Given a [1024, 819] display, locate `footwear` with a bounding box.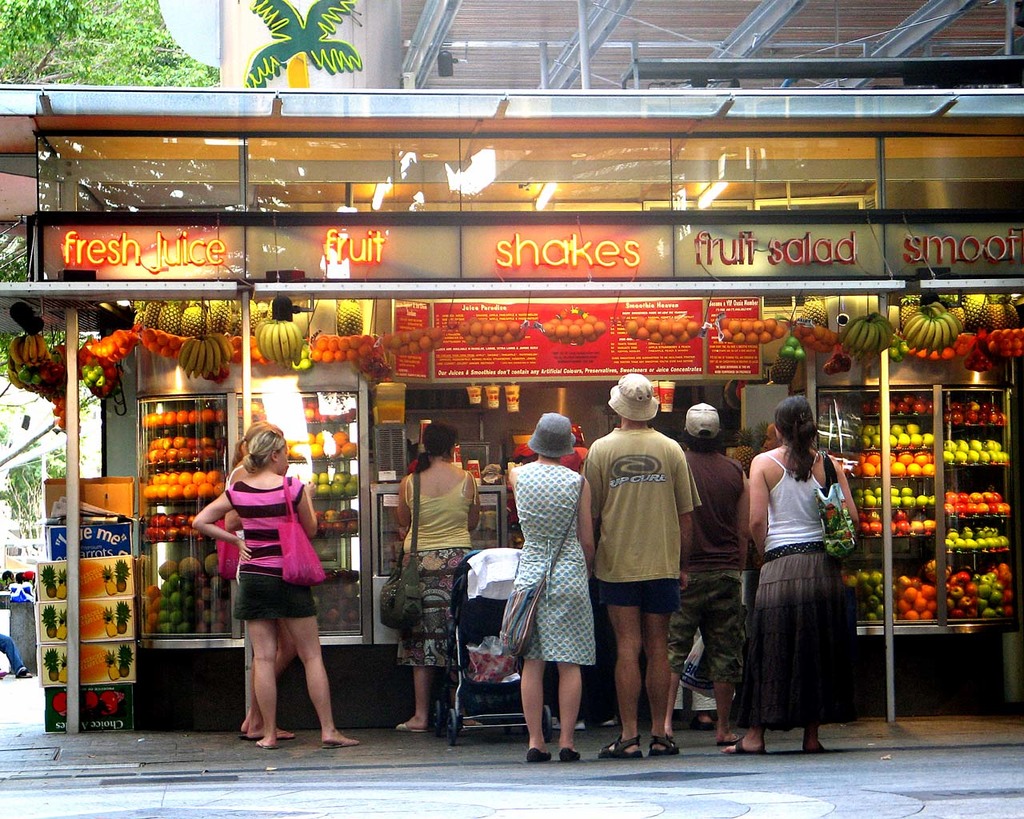
Located: detection(720, 733, 742, 742).
